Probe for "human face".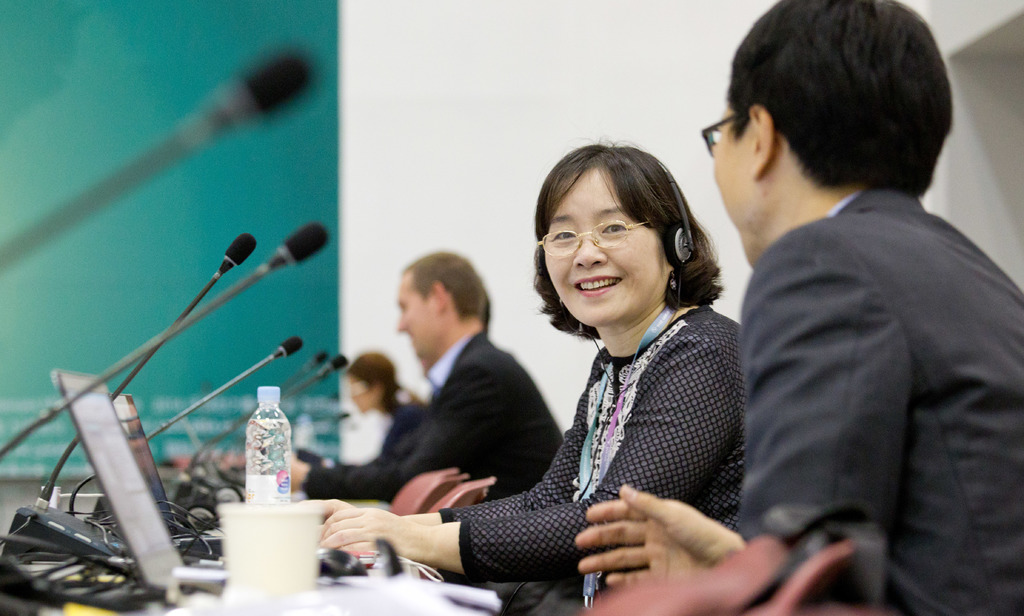
Probe result: 544/166/675/327.
